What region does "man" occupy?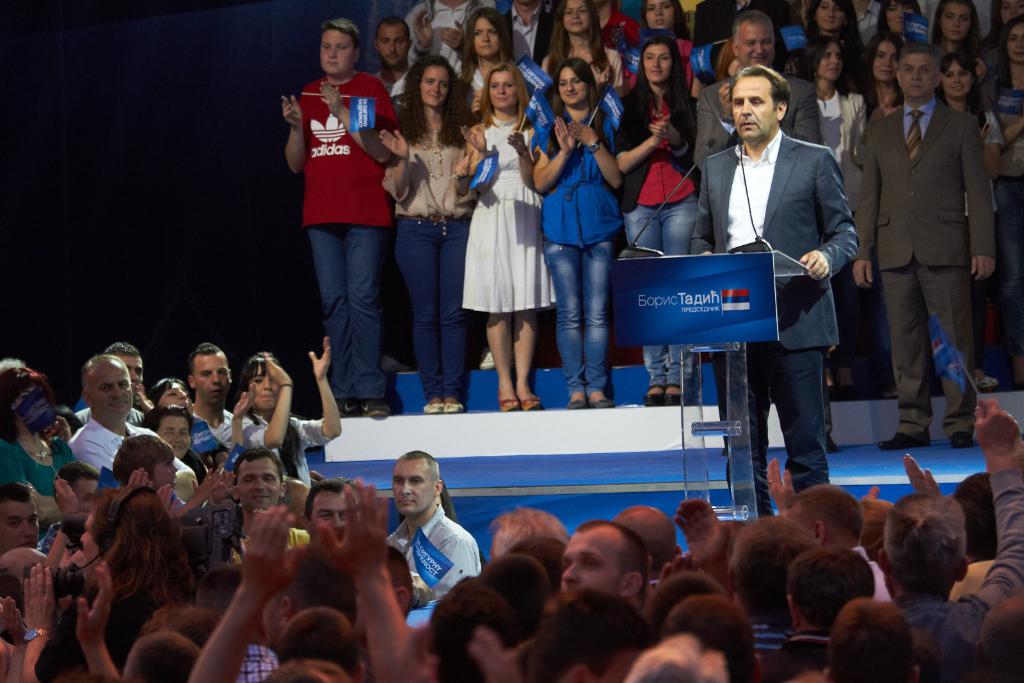
{"left": 878, "top": 394, "right": 1020, "bottom": 682}.
